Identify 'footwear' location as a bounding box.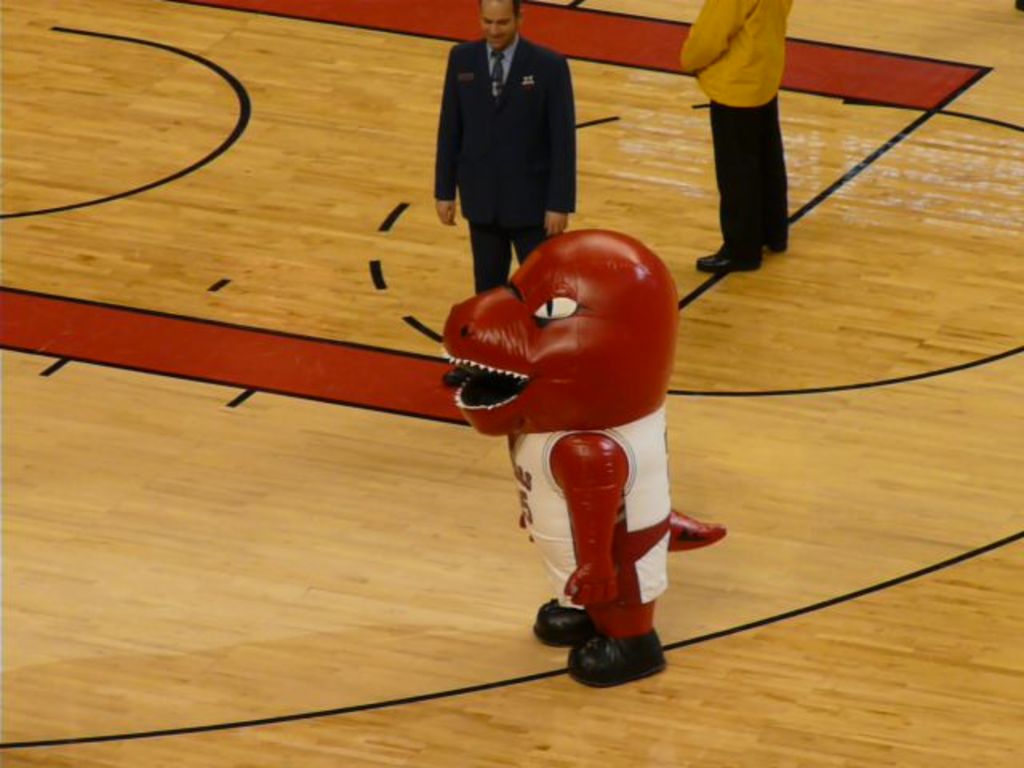
box(563, 622, 669, 686).
